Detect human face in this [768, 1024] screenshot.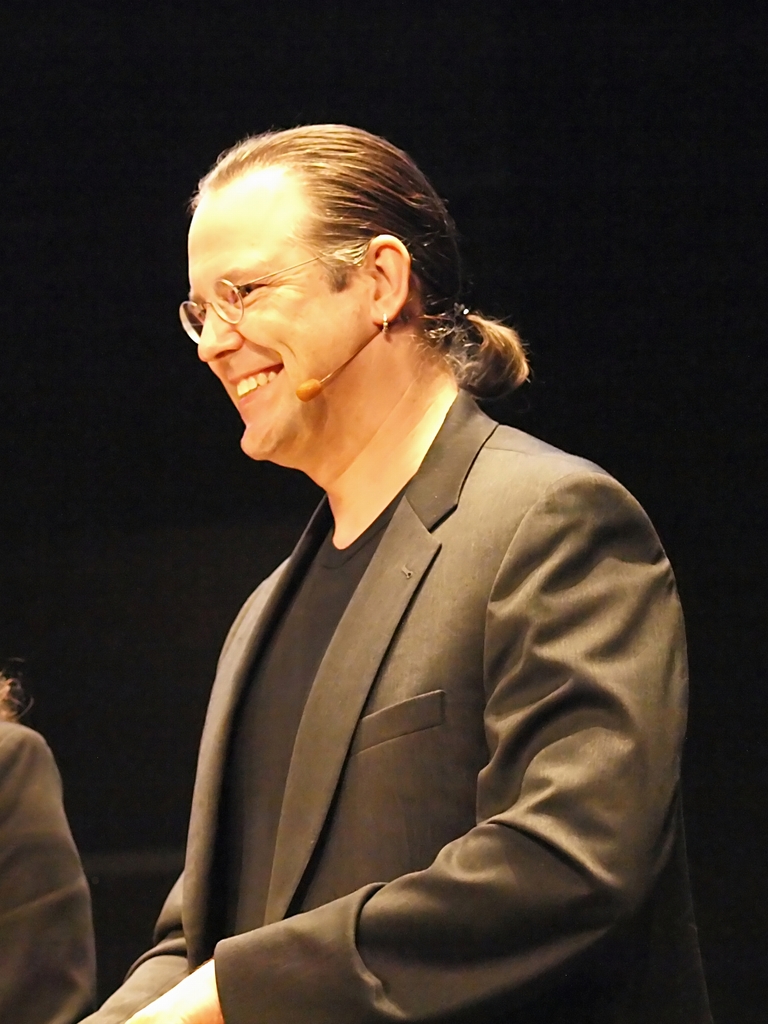
Detection: bbox=(192, 192, 379, 461).
